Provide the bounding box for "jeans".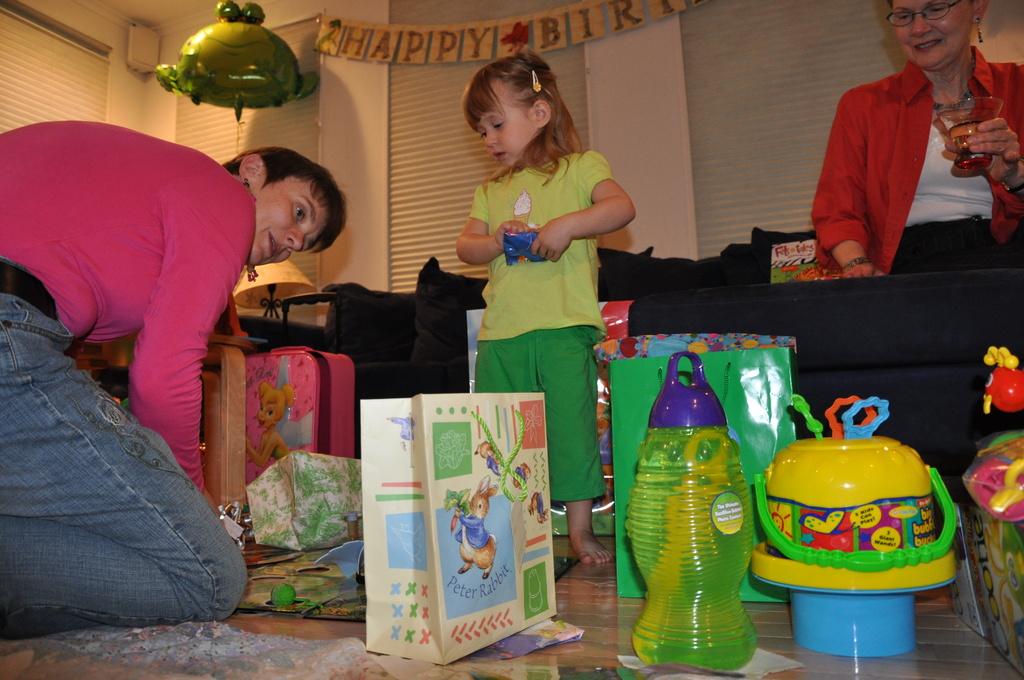
22,344,234,655.
